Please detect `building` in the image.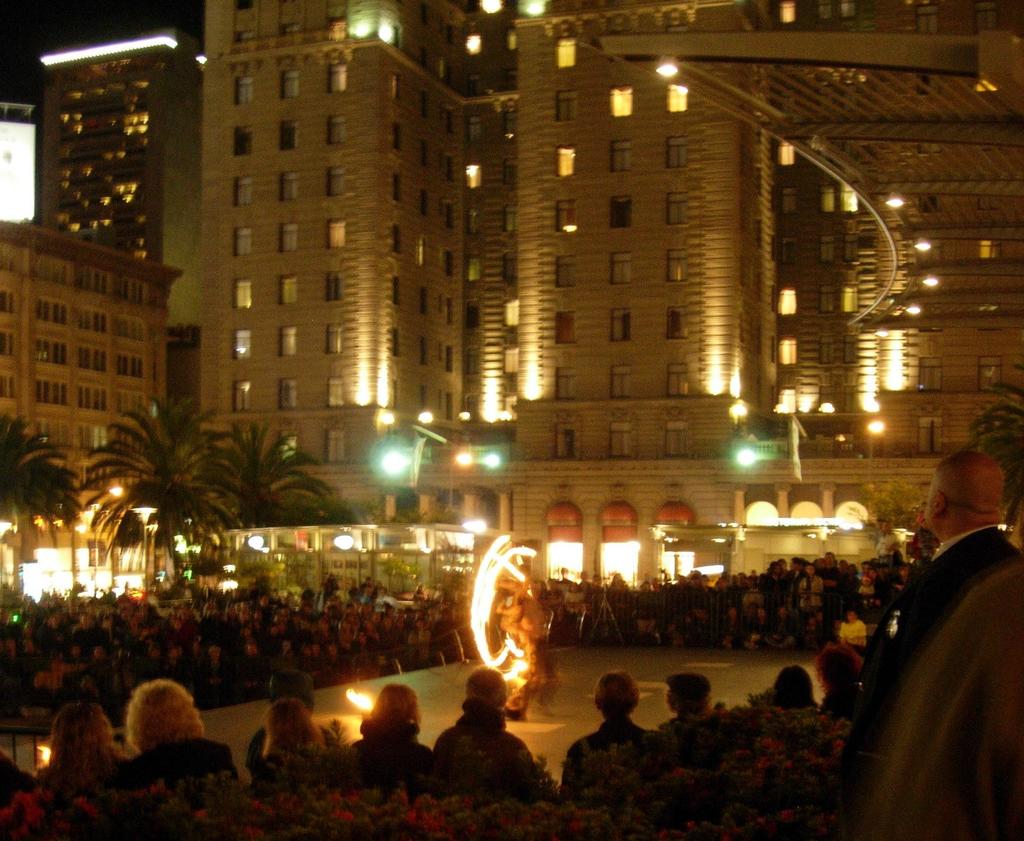
BBox(0, 221, 184, 592).
